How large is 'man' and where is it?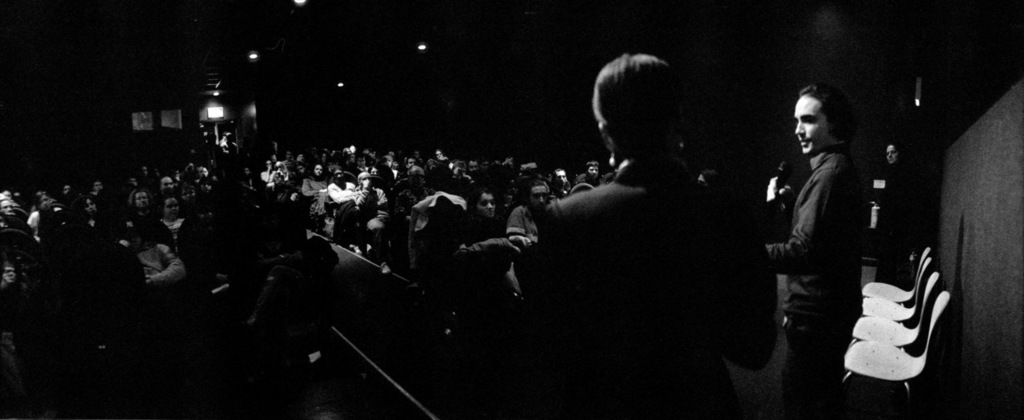
Bounding box: [x1=404, y1=164, x2=434, y2=210].
